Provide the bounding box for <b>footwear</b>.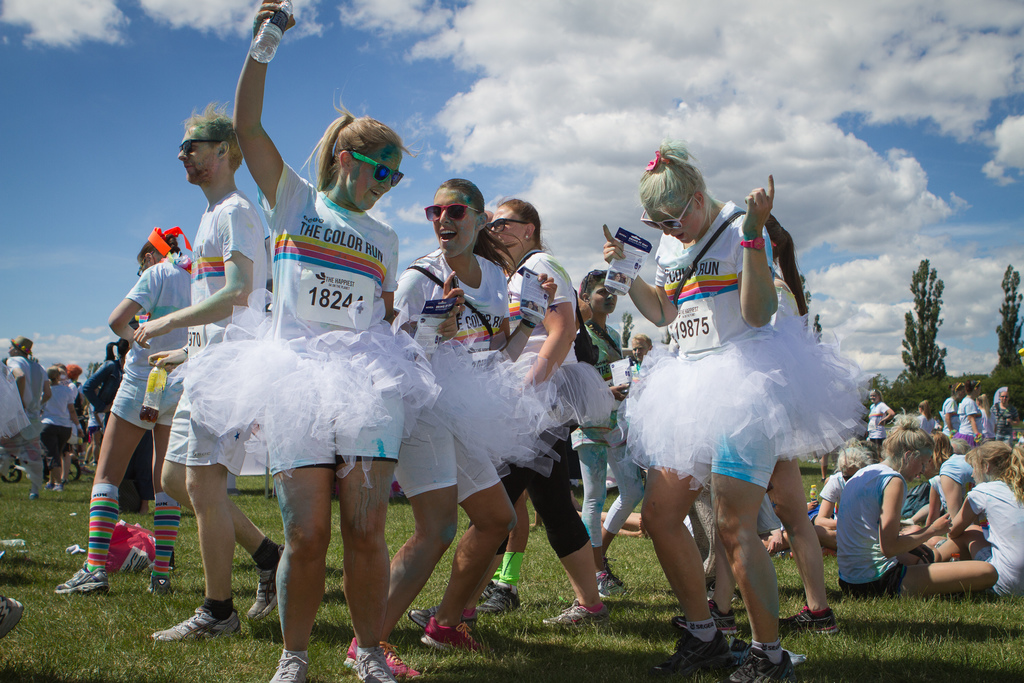
(149, 604, 240, 638).
